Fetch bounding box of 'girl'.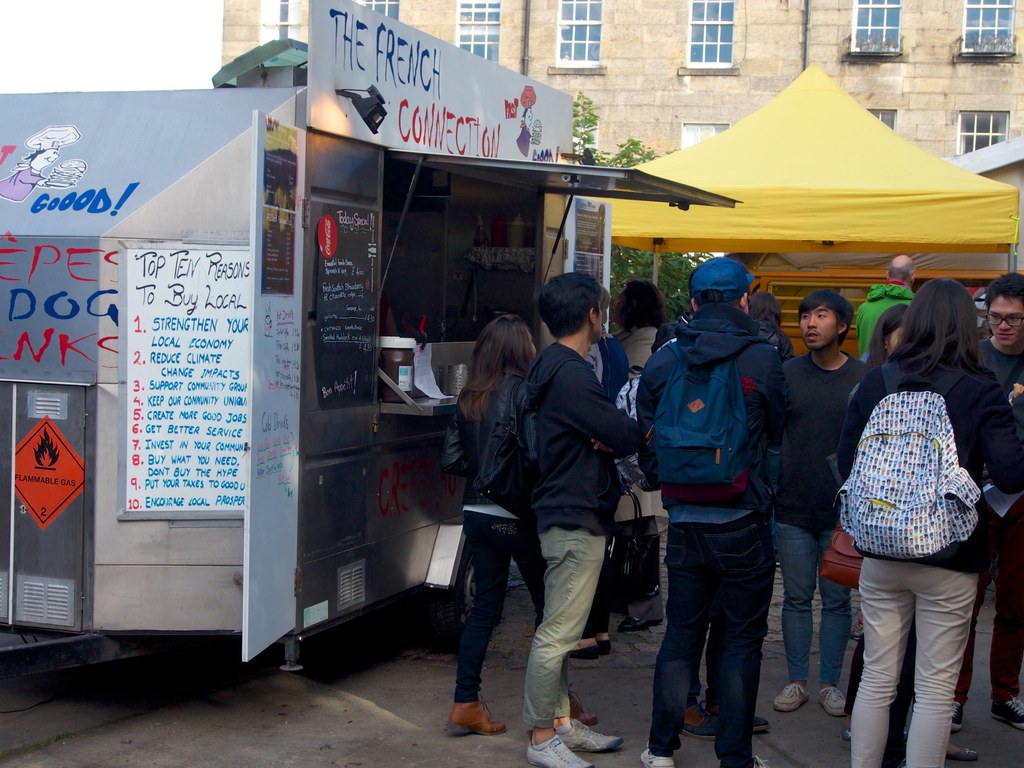
Bbox: bbox(835, 282, 1023, 767).
